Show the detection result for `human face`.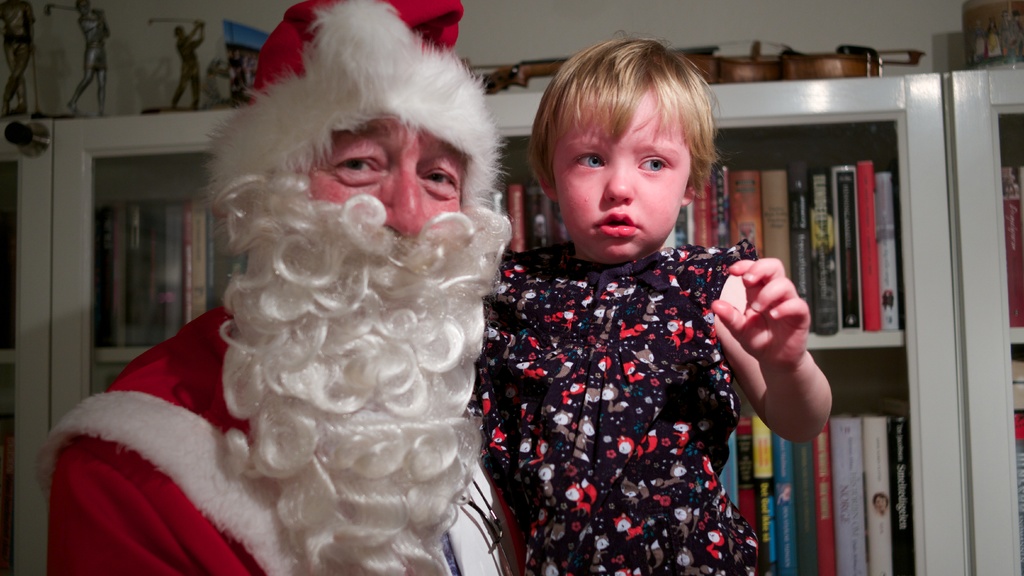
left=555, top=81, right=698, bottom=260.
